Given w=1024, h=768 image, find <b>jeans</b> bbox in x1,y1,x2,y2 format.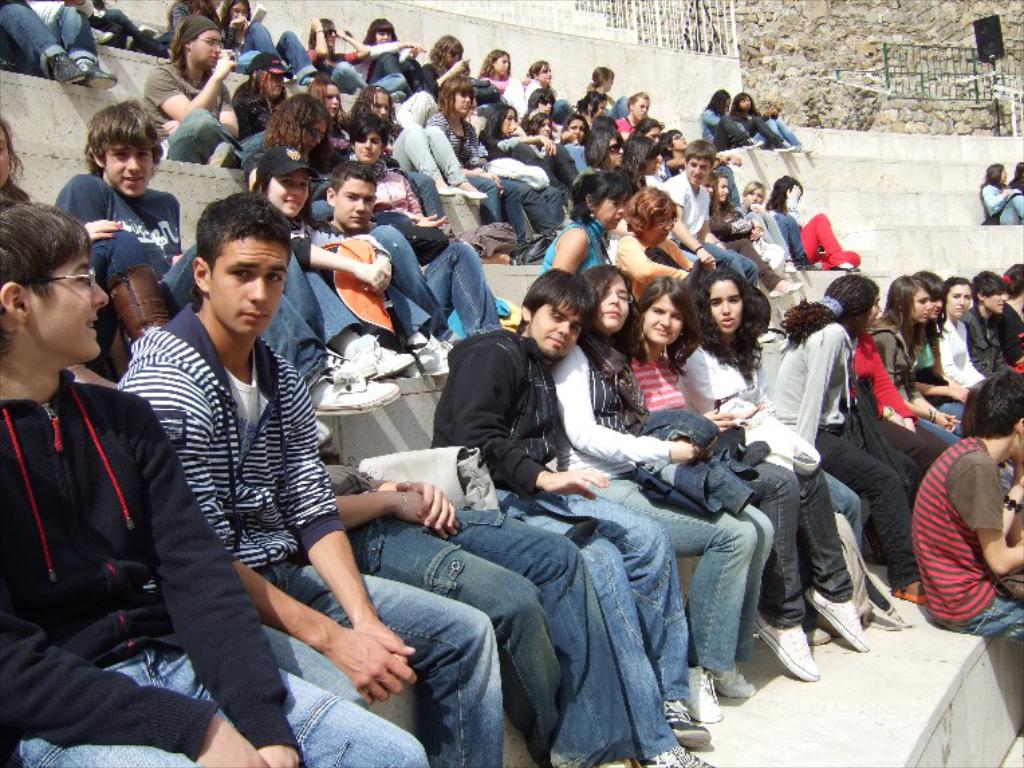
779,213,799,251.
